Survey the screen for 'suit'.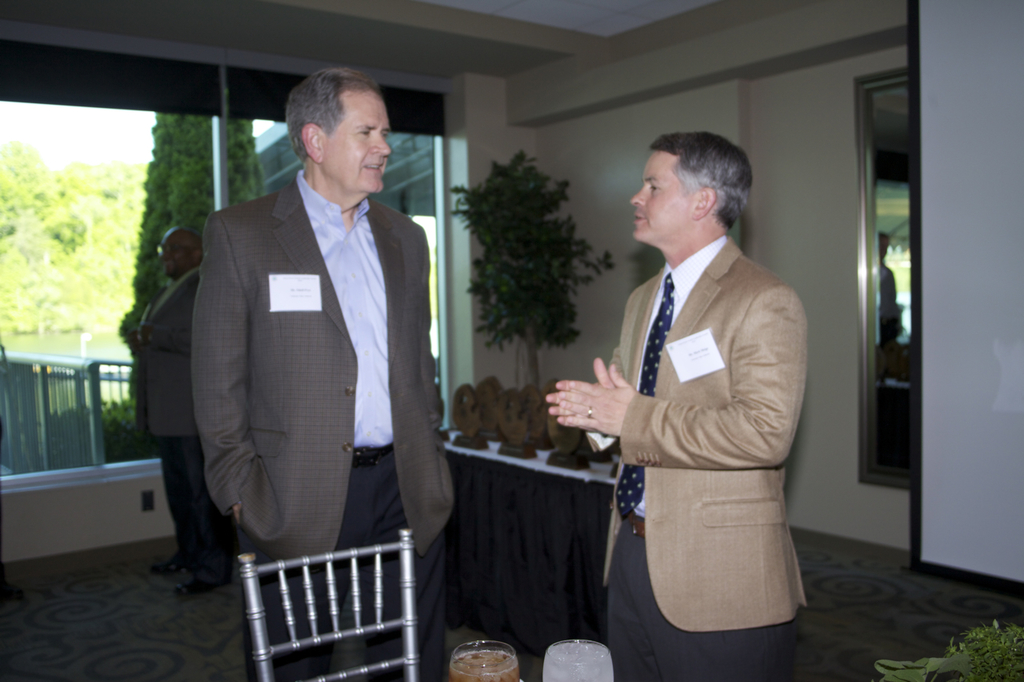
Survey found: box=[190, 171, 454, 681].
